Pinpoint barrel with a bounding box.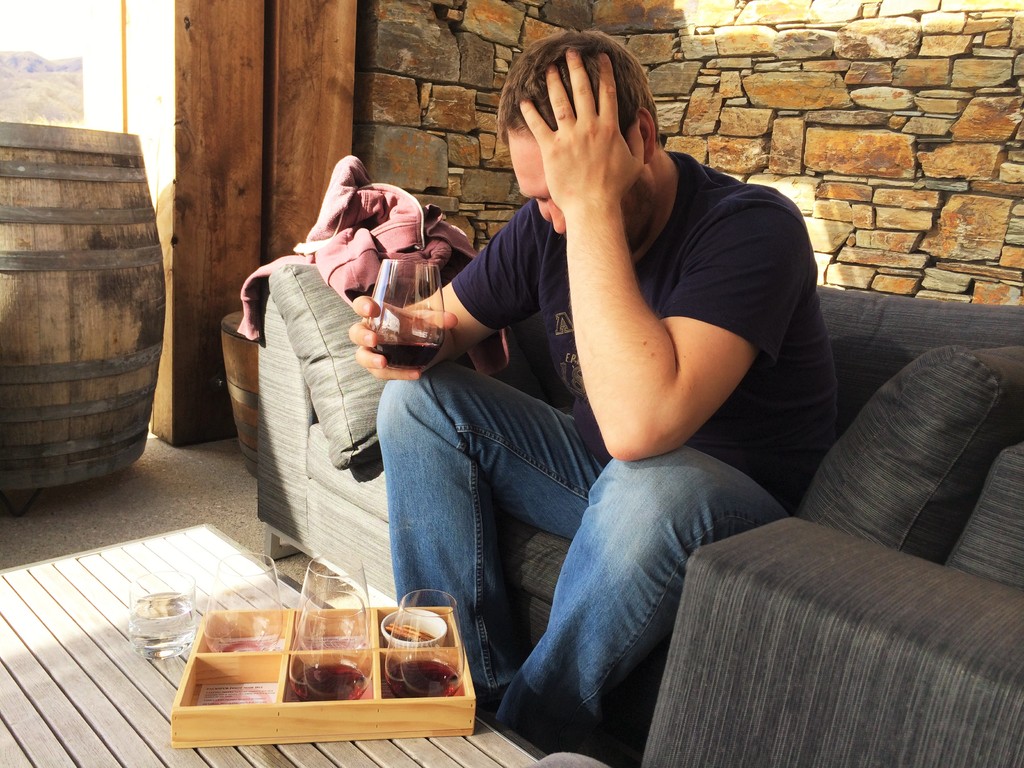
8,115,168,476.
